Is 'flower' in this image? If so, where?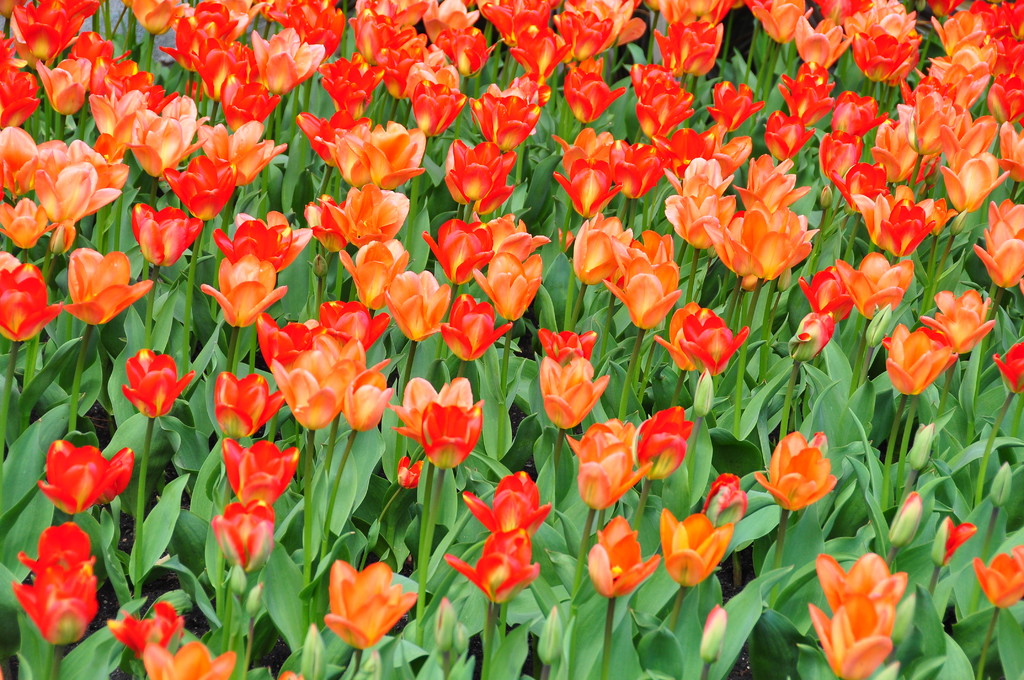
Yes, at box=[207, 500, 278, 565].
